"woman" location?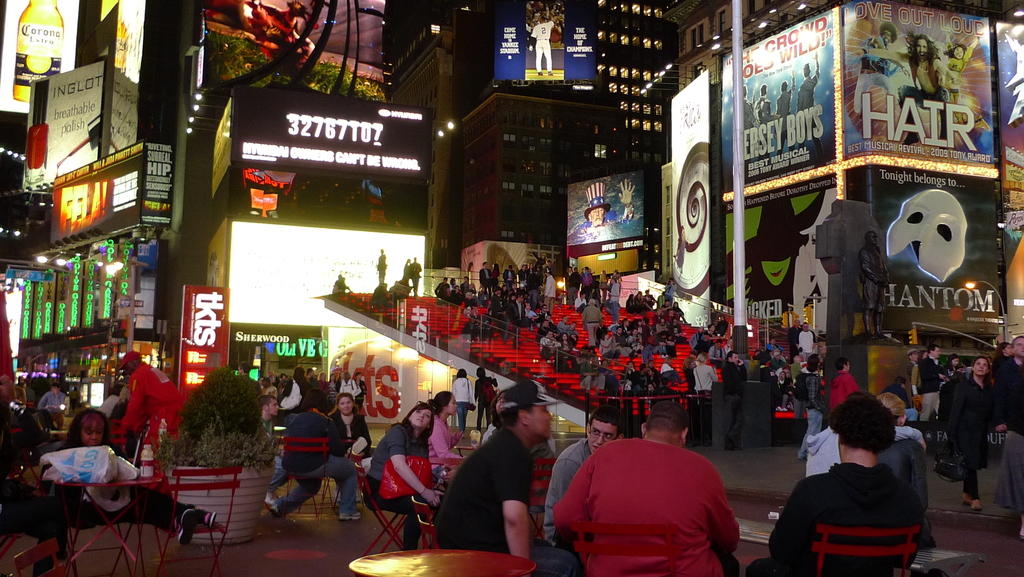
653/309/664/323
